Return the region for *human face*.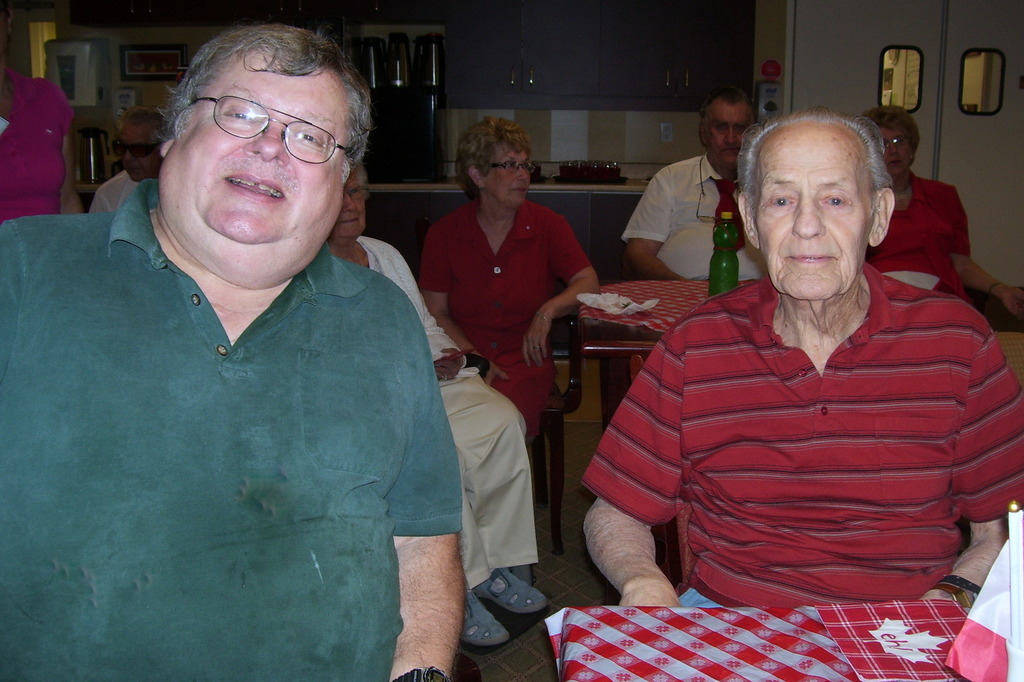
{"x1": 330, "y1": 185, "x2": 367, "y2": 236}.
